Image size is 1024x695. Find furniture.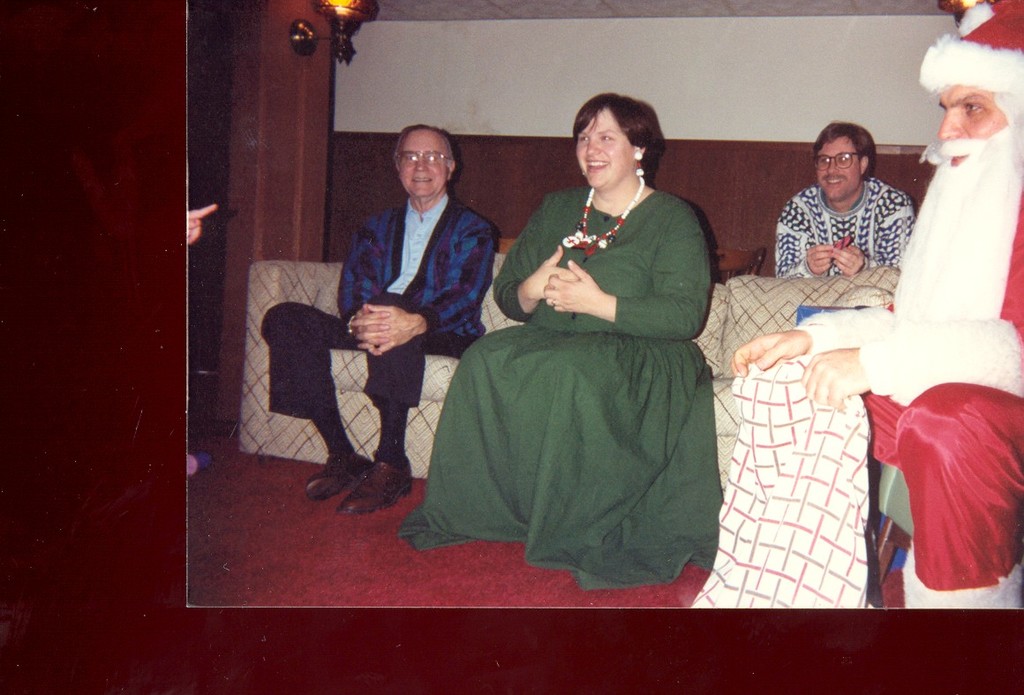
box=[237, 268, 900, 482].
